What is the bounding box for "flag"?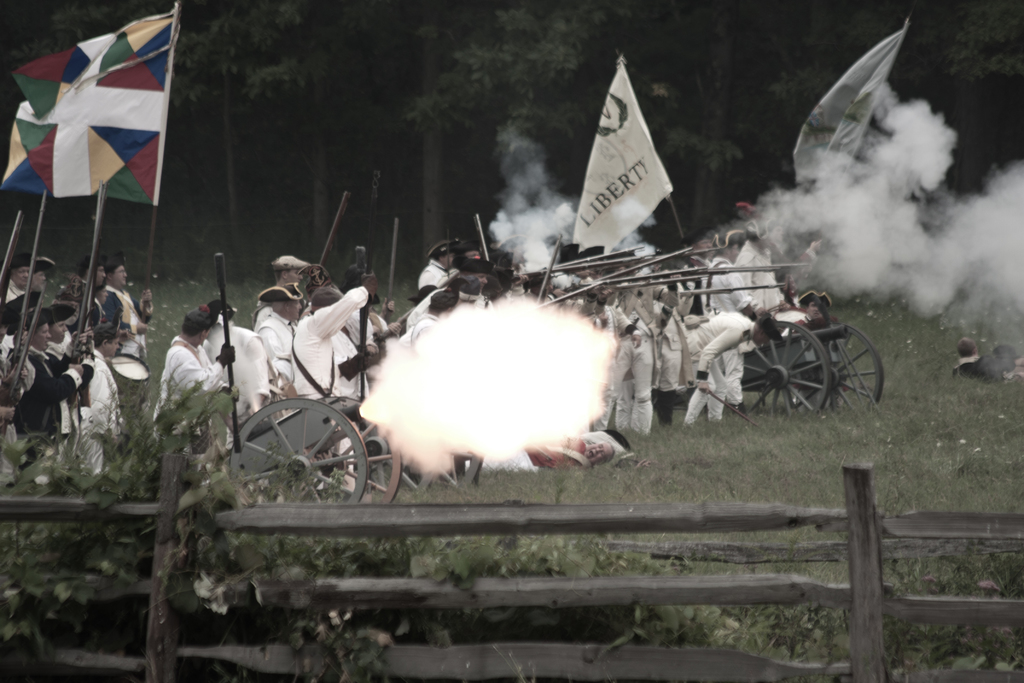
(567,53,675,258).
